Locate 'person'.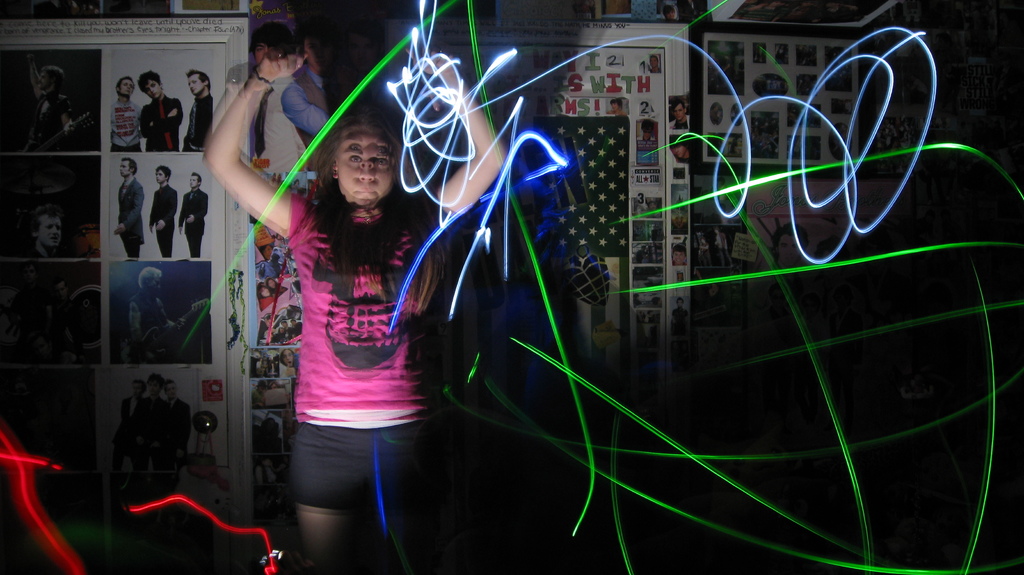
Bounding box: (111,77,136,152).
